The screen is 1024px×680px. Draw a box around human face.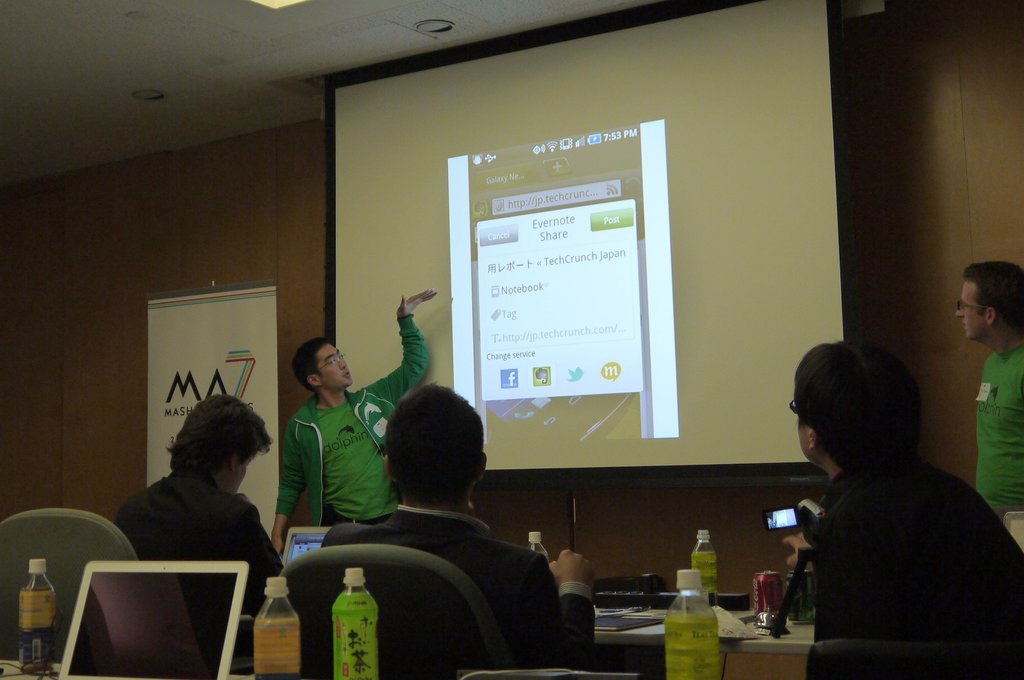
bbox=(316, 341, 354, 390).
